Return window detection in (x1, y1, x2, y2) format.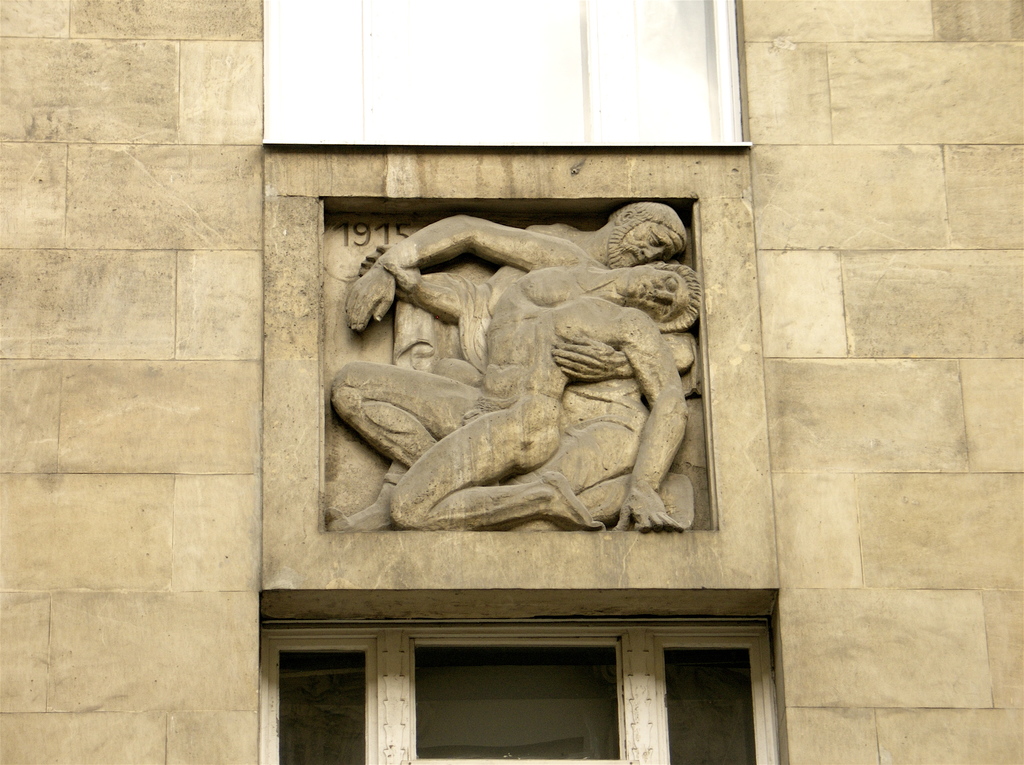
(258, 622, 783, 764).
